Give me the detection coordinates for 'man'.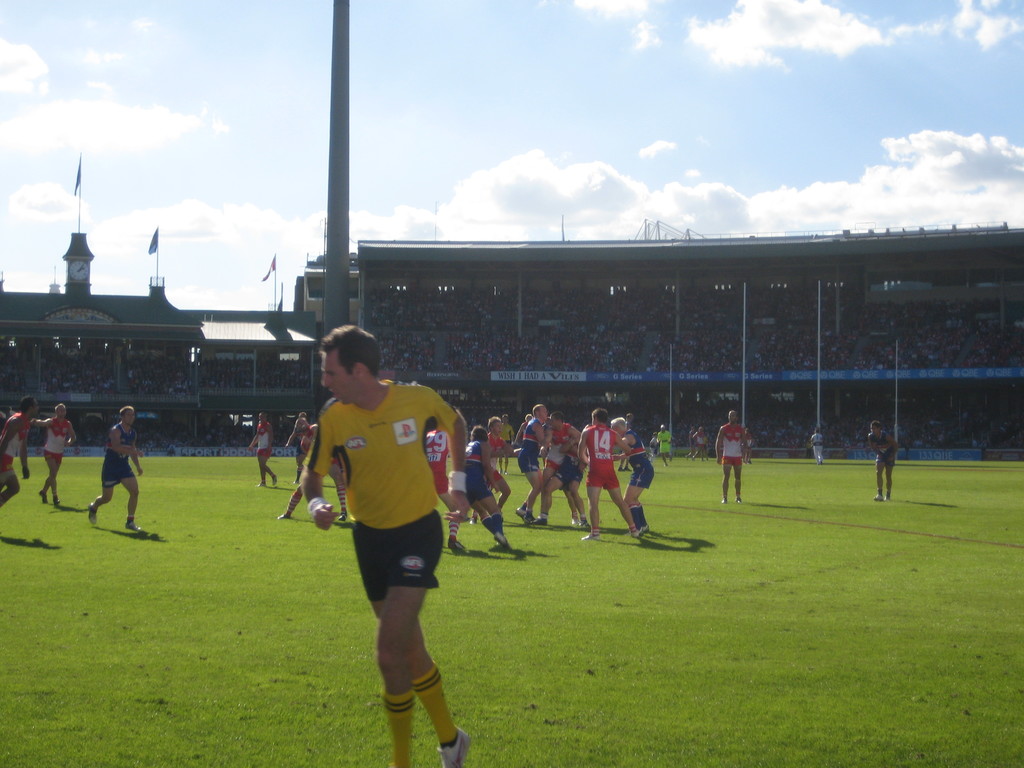
Rect(291, 308, 480, 752).
